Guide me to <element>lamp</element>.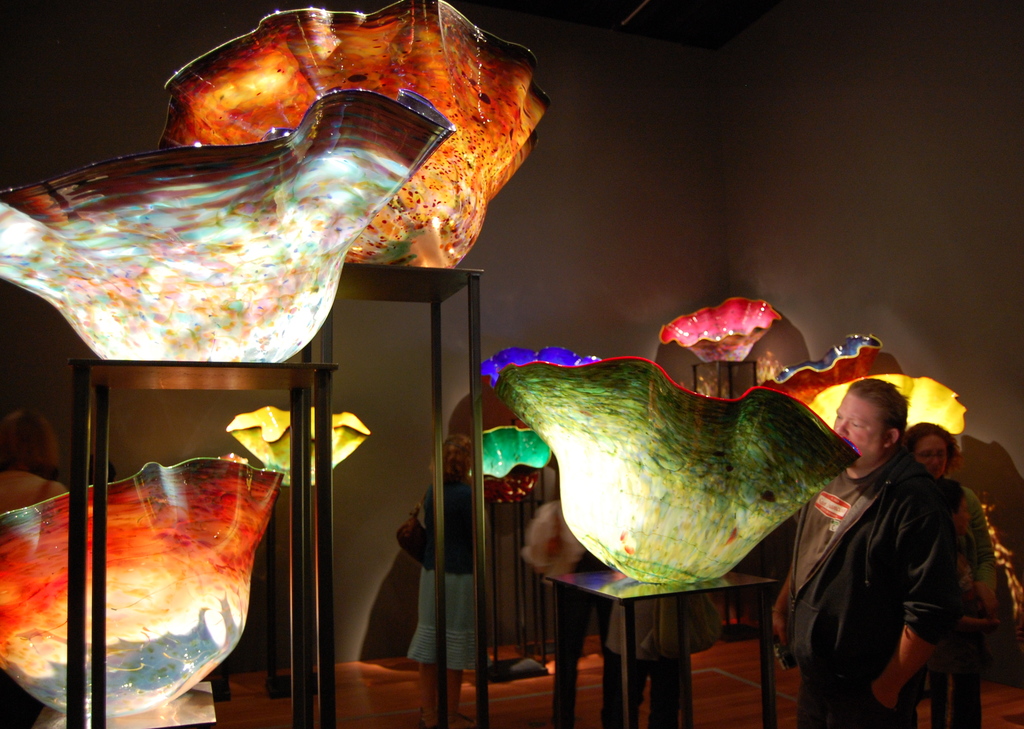
Guidance: BBox(0, 86, 456, 728).
